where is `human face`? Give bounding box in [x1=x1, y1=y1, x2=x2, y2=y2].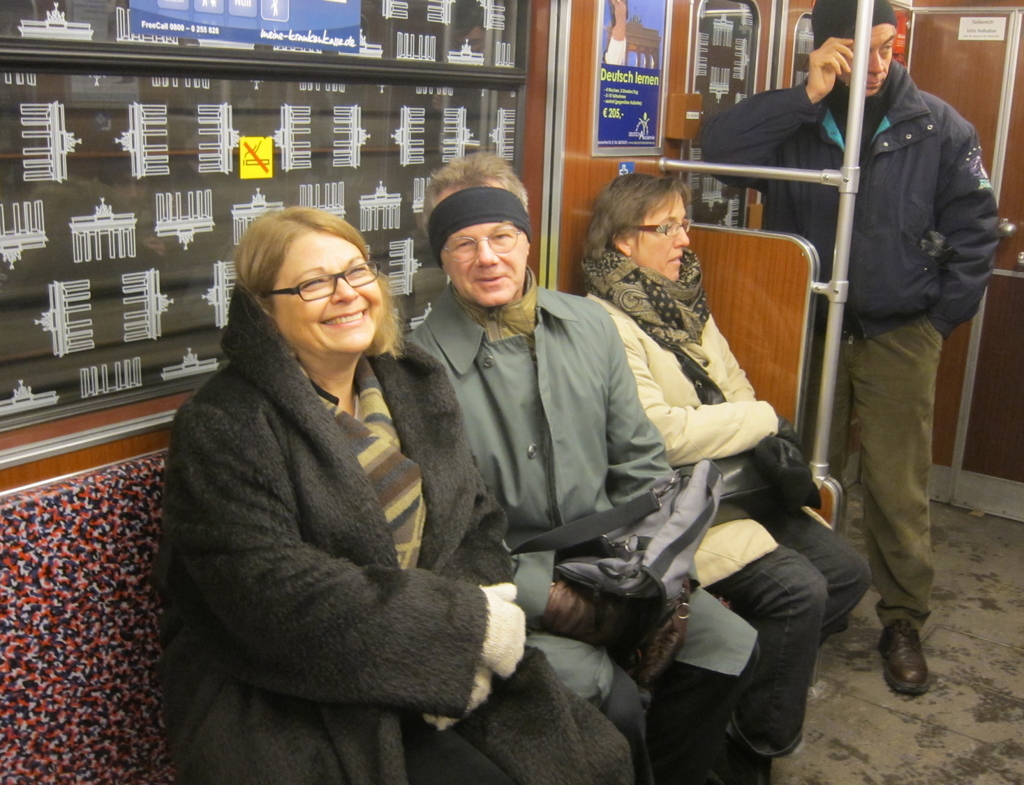
[x1=273, y1=228, x2=384, y2=352].
